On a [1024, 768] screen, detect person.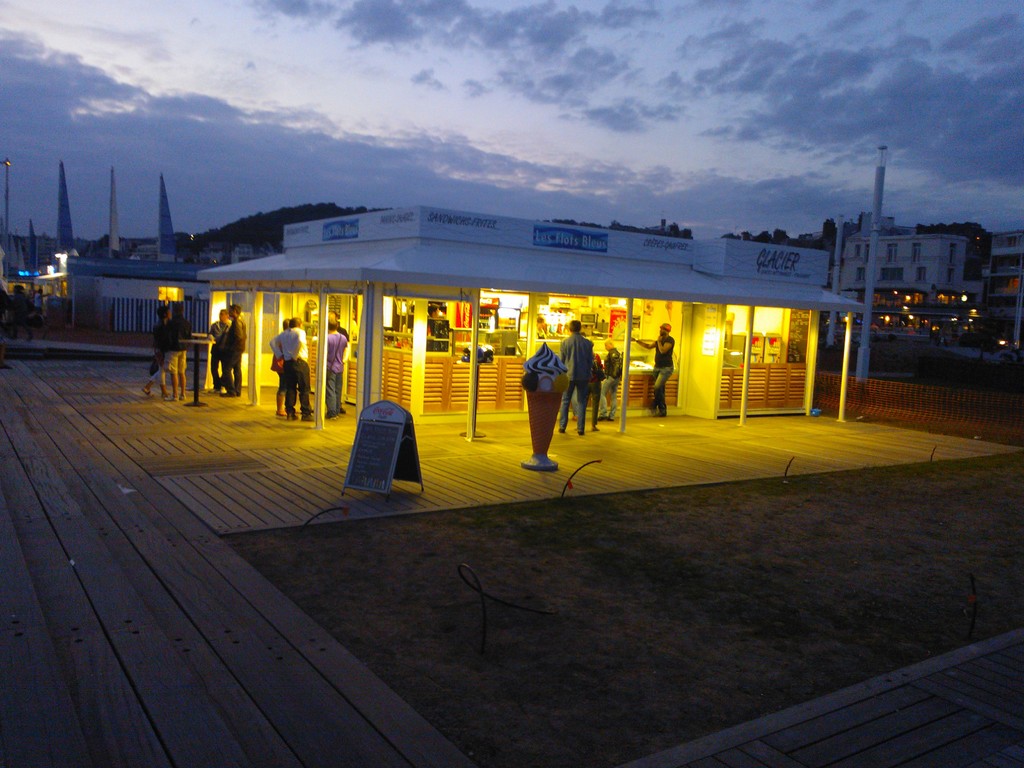
159,303,193,404.
